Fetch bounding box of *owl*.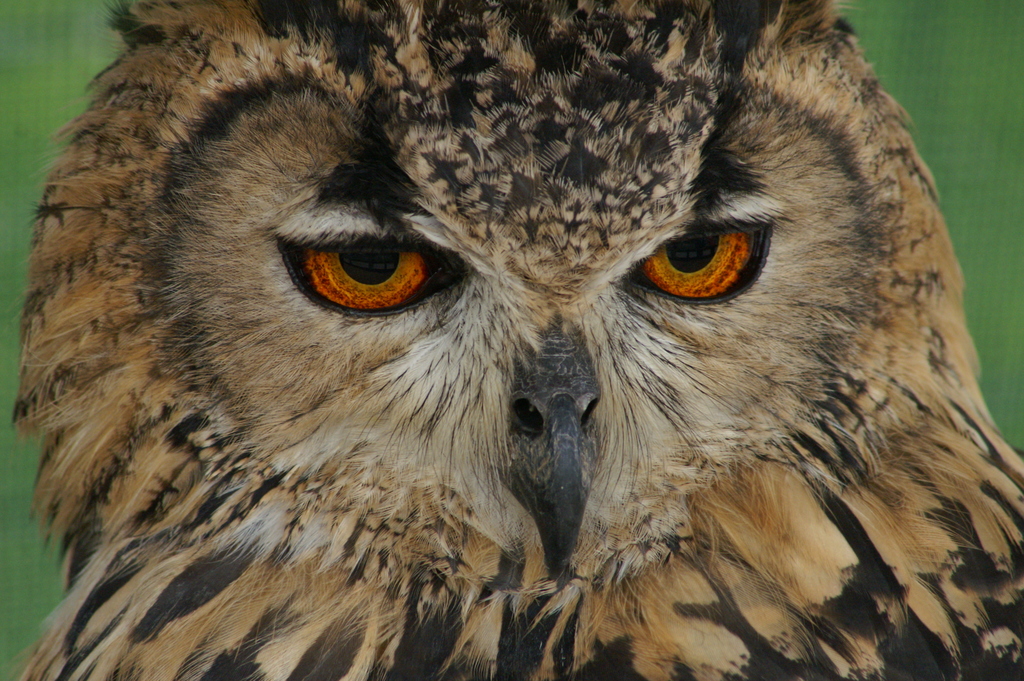
Bbox: locate(0, 0, 1023, 680).
